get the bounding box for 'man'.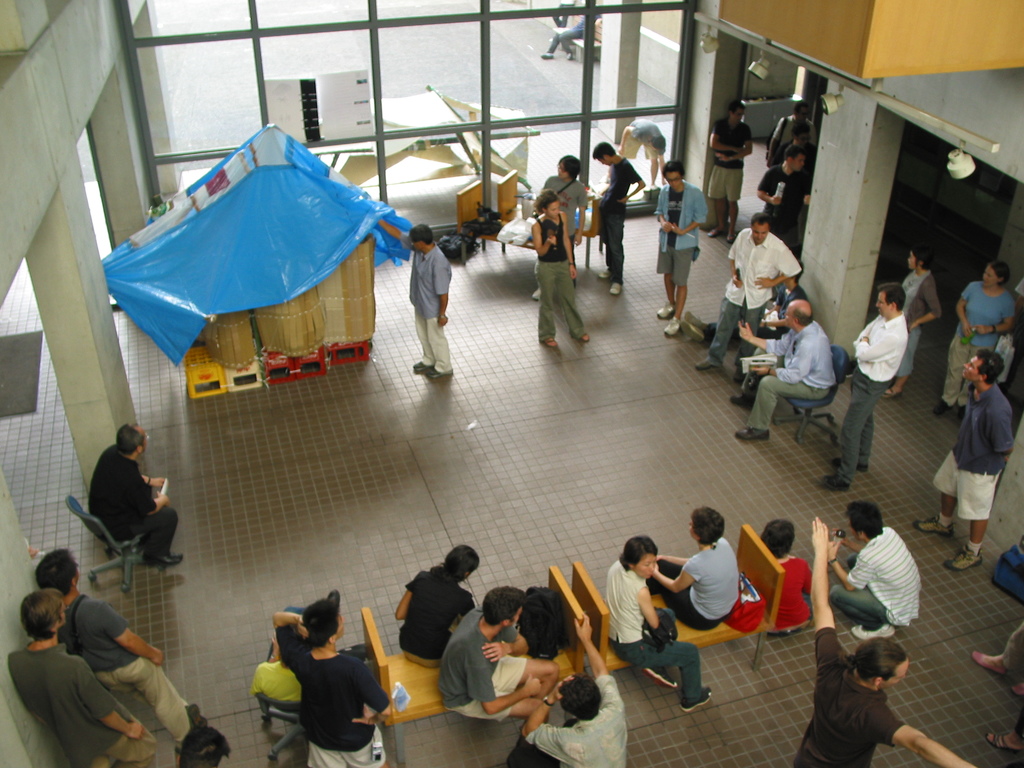
<box>710,100,753,244</box>.
